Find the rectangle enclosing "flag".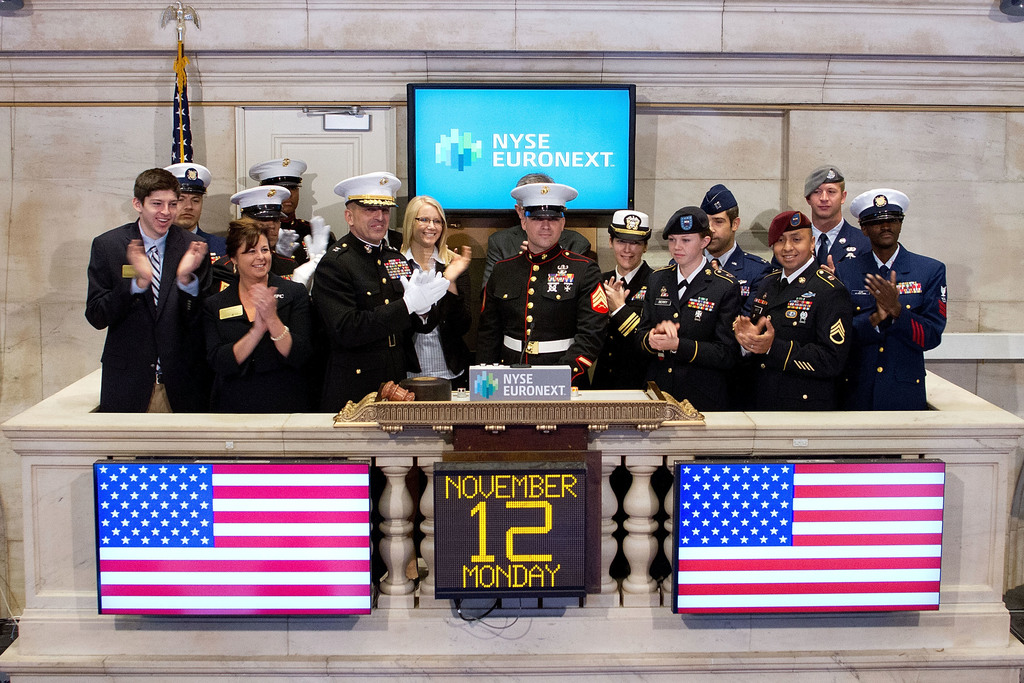
select_region(94, 450, 358, 634).
